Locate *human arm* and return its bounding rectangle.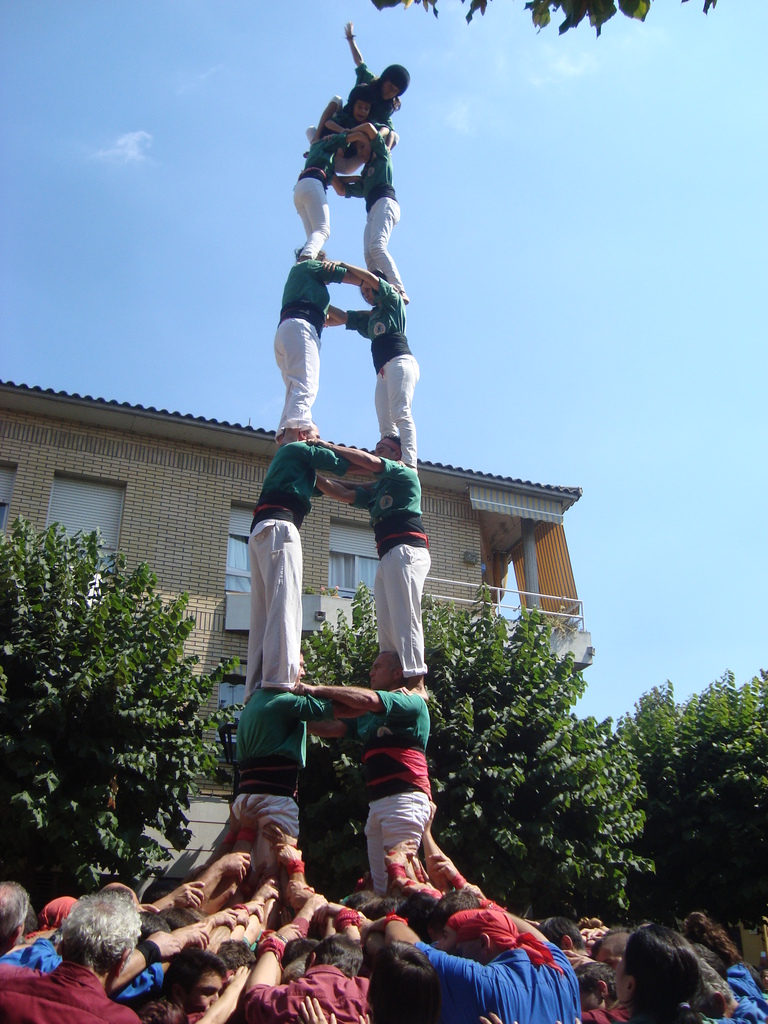
401,832,440,893.
